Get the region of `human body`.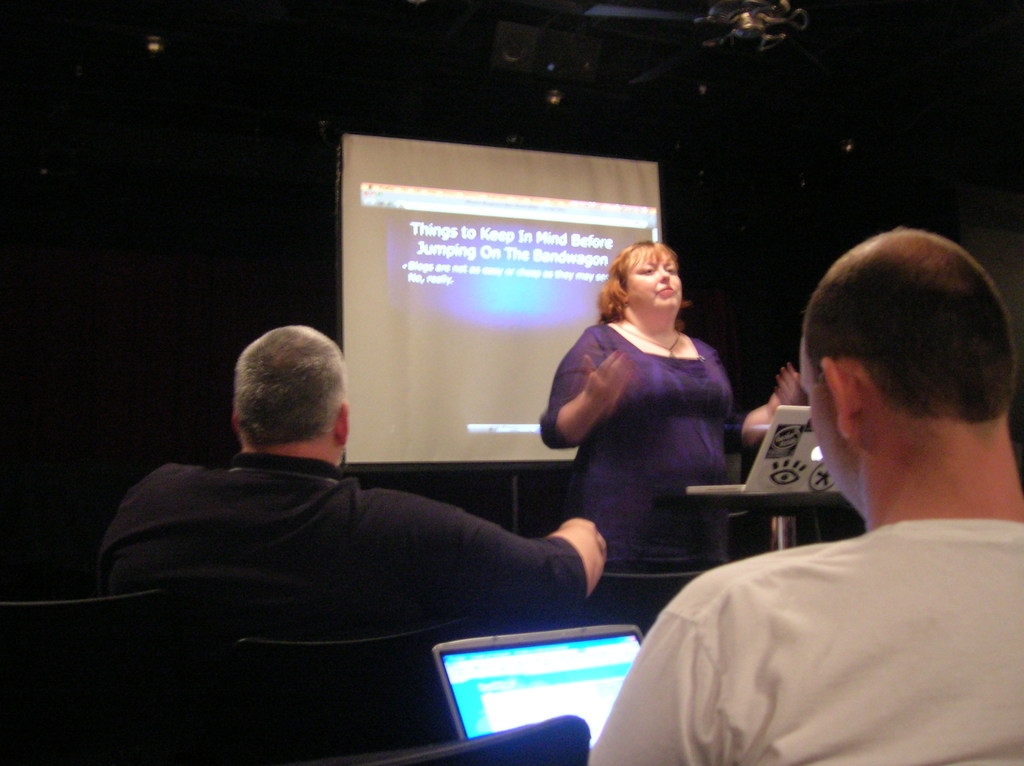
[left=90, top=328, right=609, bottom=696].
